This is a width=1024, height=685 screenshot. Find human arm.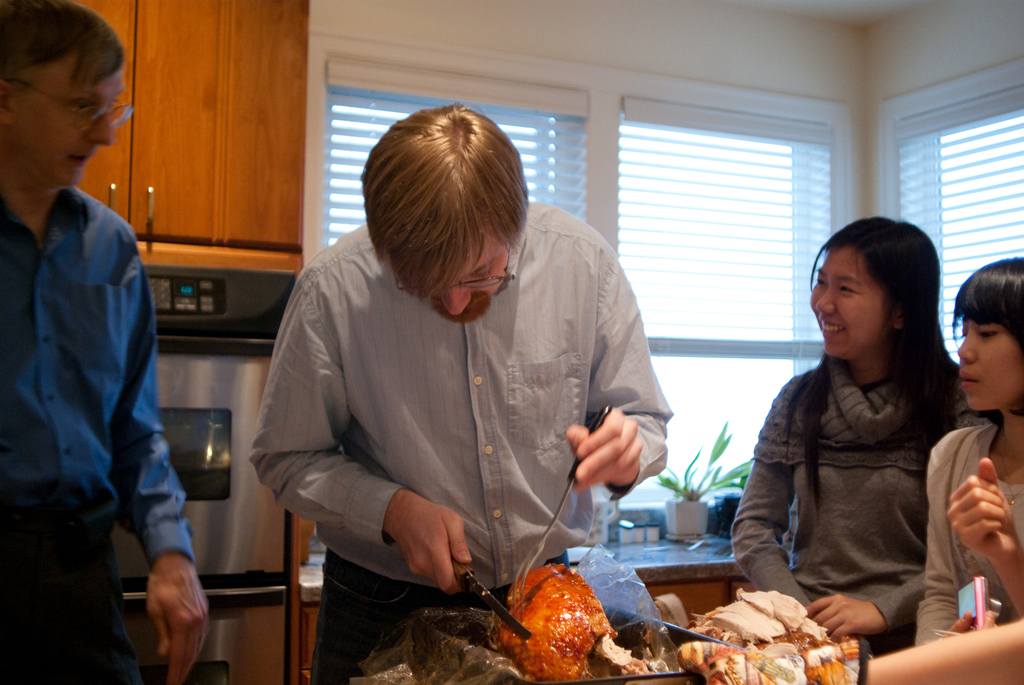
Bounding box: detection(106, 228, 215, 684).
